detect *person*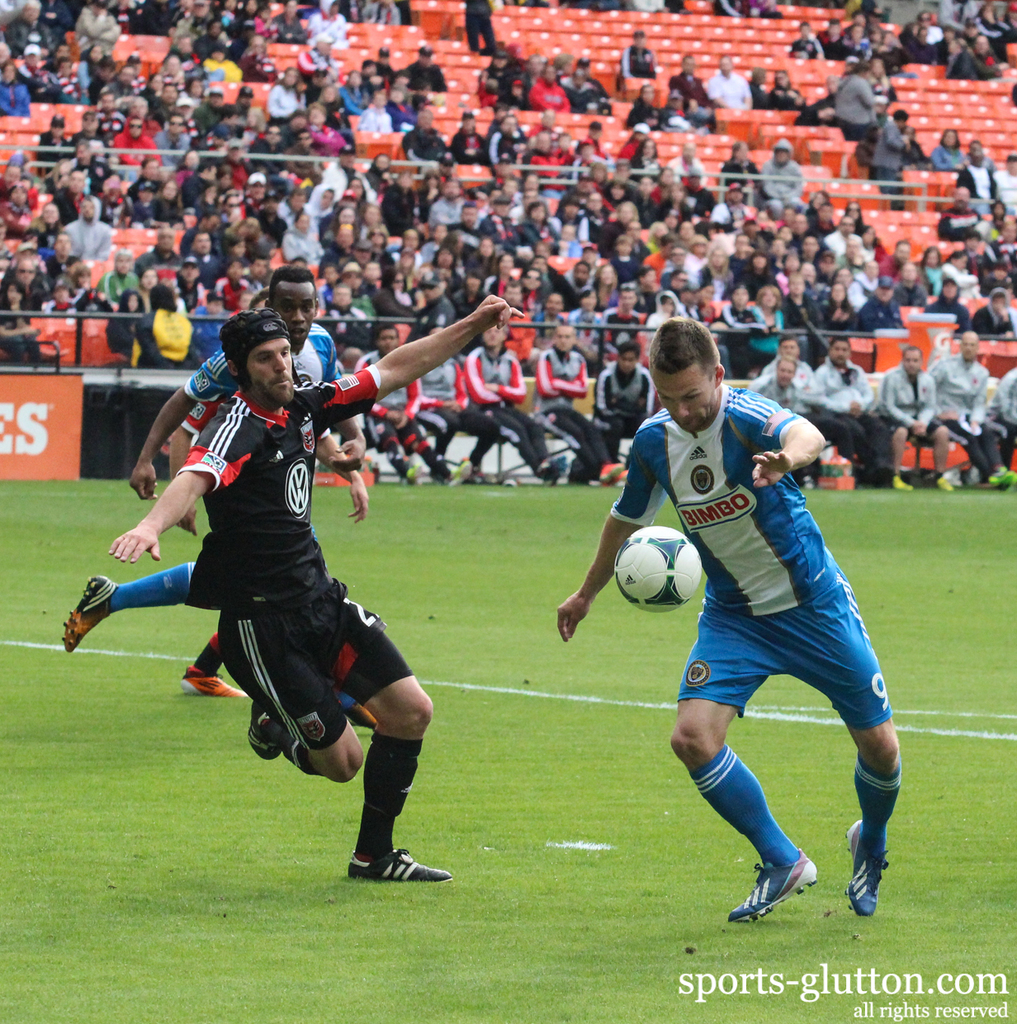
detection(802, 327, 895, 482)
